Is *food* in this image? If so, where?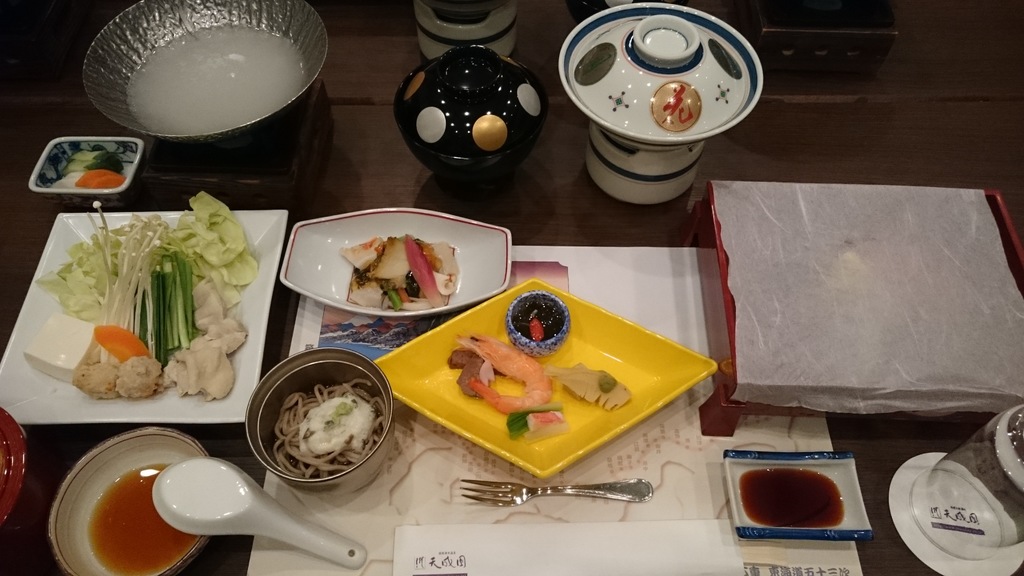
Yes, at x1=737 y1=467 x2=847 y2=530.
